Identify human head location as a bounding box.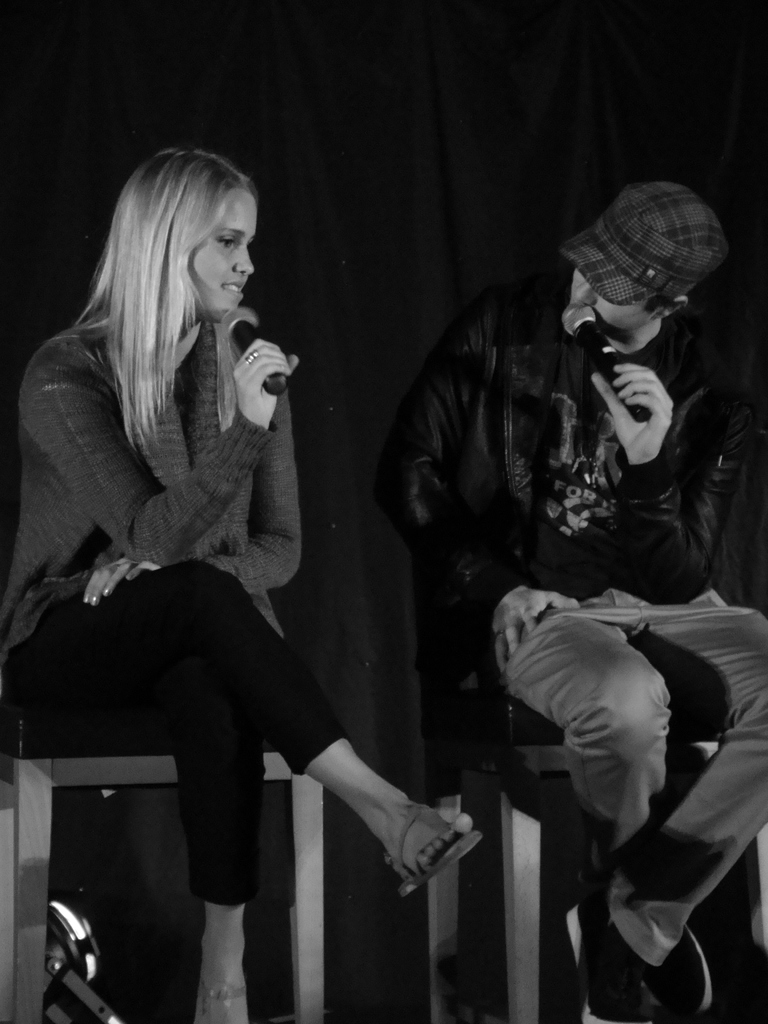
[566,184,737,342].
